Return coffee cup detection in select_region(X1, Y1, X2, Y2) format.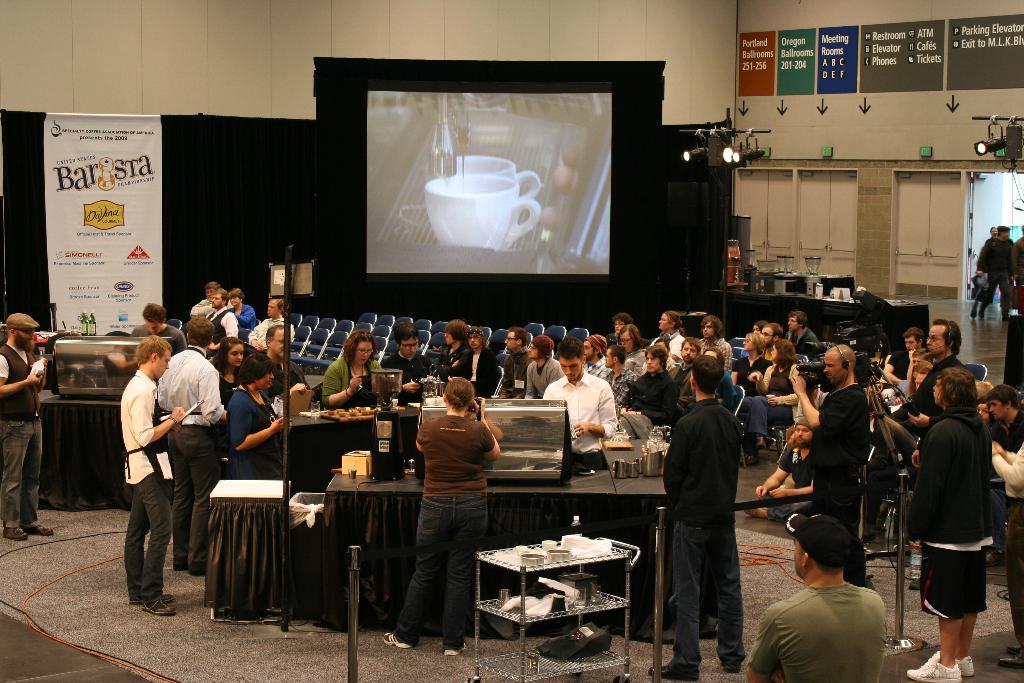
select_region(420, 173, 543, 249).
